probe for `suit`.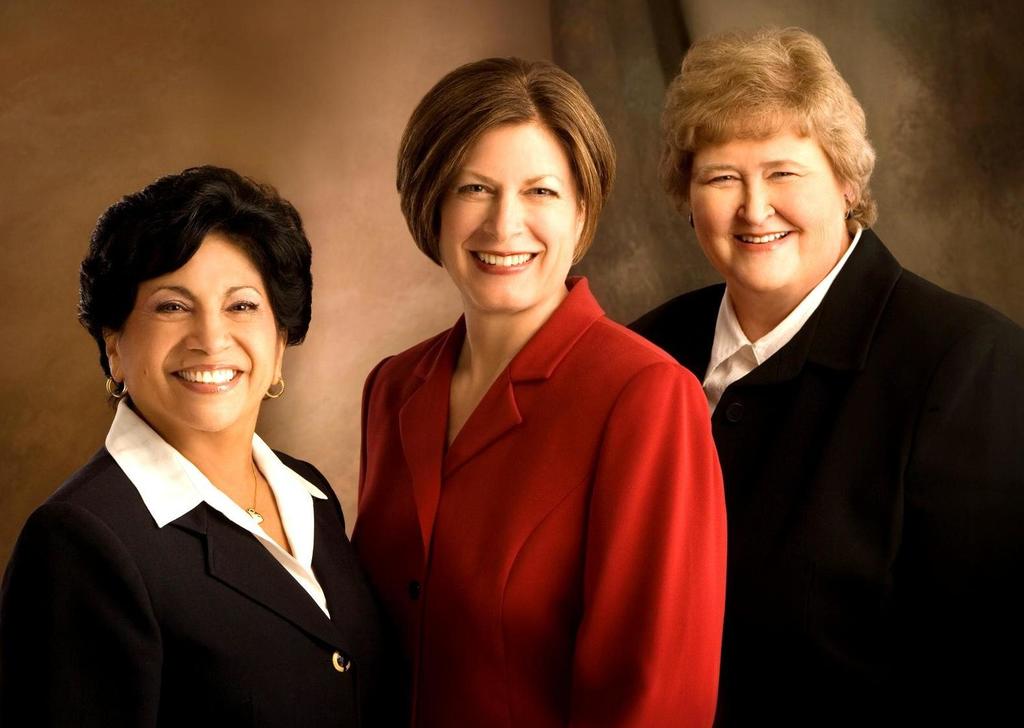
Probe result: 347 274 725 727.
